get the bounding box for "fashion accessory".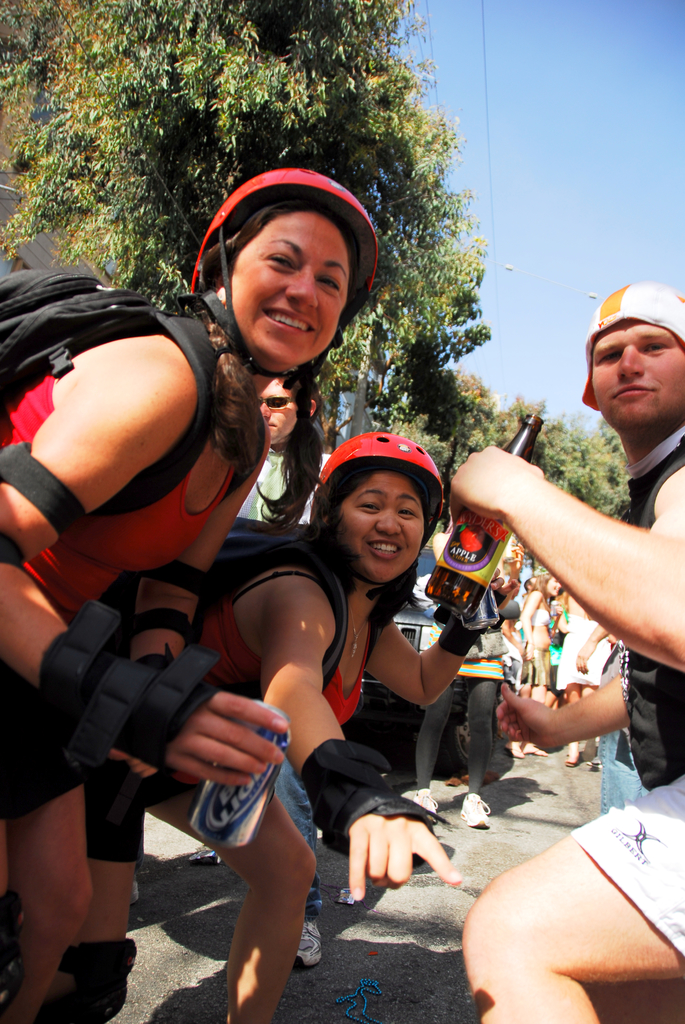
461 794 491 830.
